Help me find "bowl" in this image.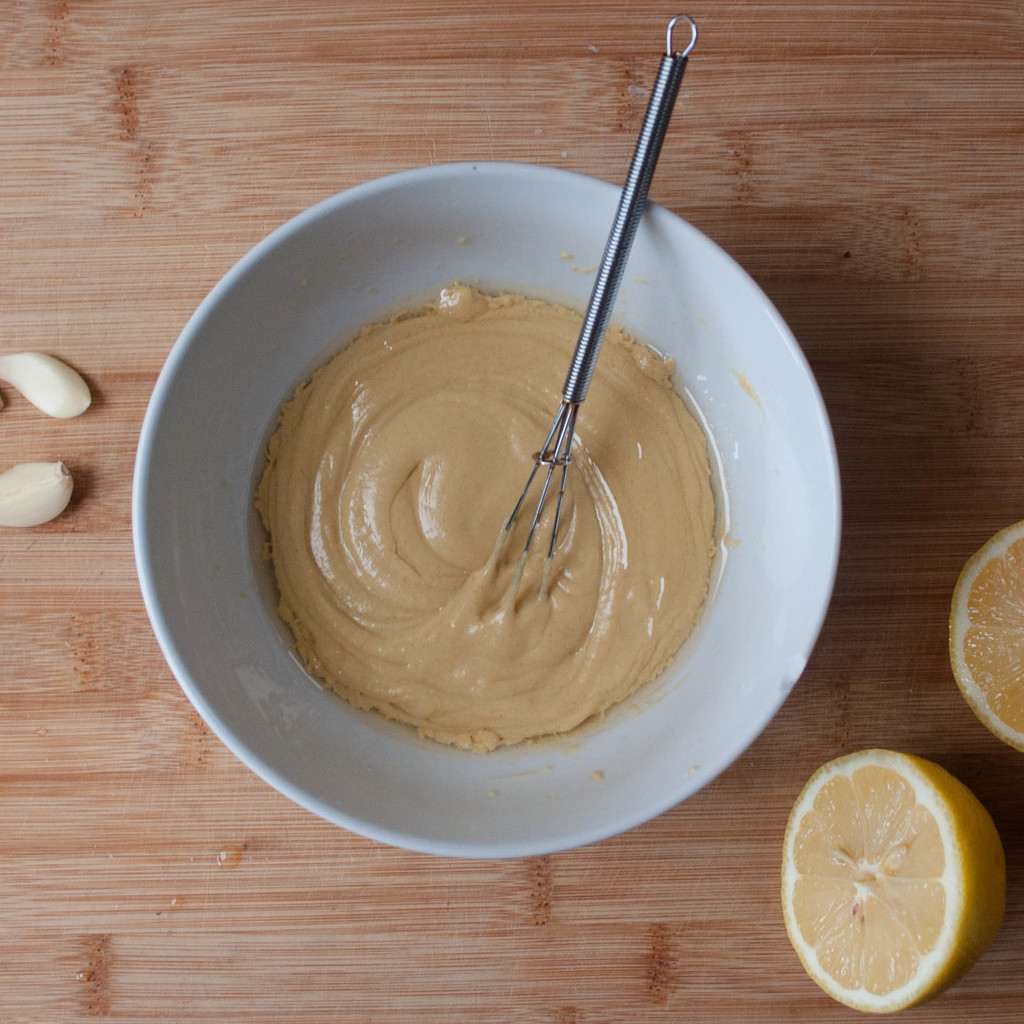
Found it: select_region(132, 156, 837, 854).
